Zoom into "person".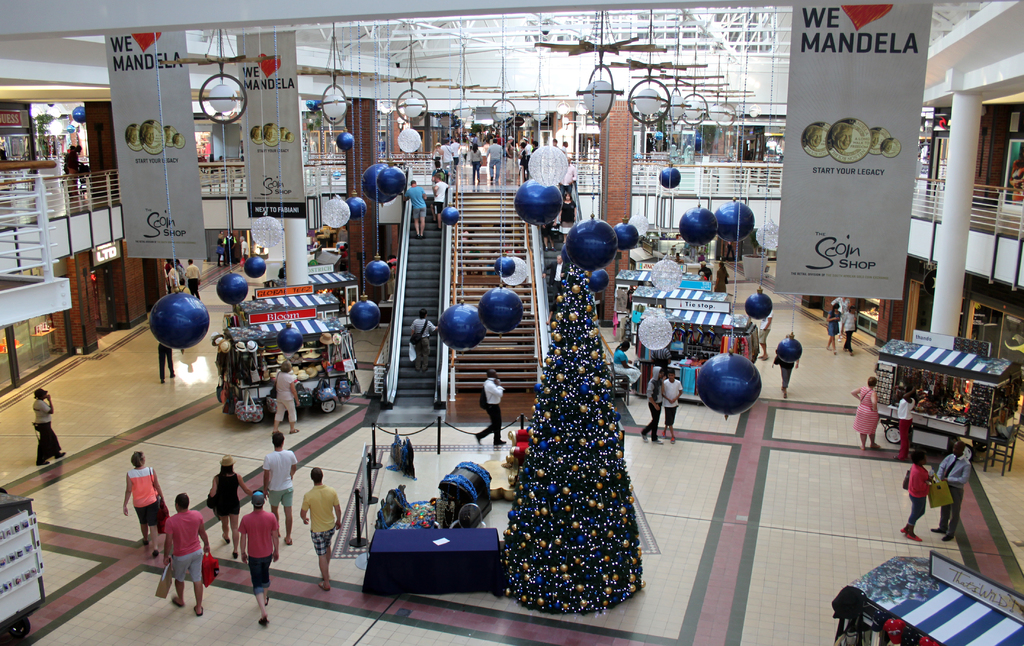
Zoom target: bbox=(258, 438, 289, 538).
